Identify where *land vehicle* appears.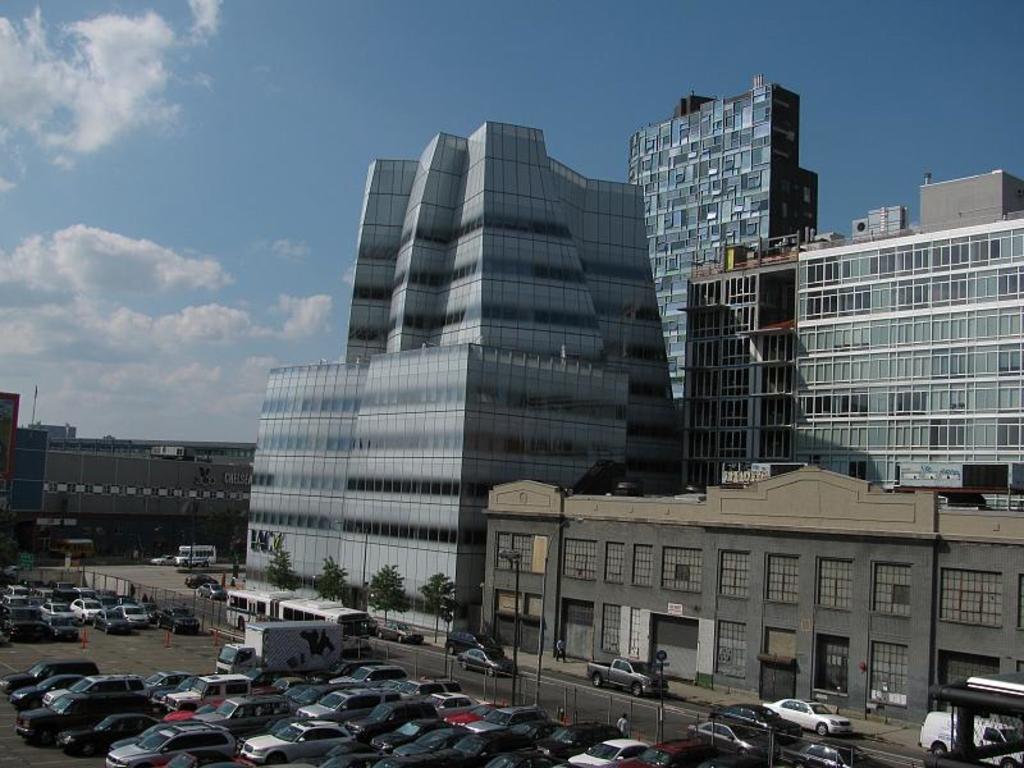
Appears at region(201, 582, 220, 600).
